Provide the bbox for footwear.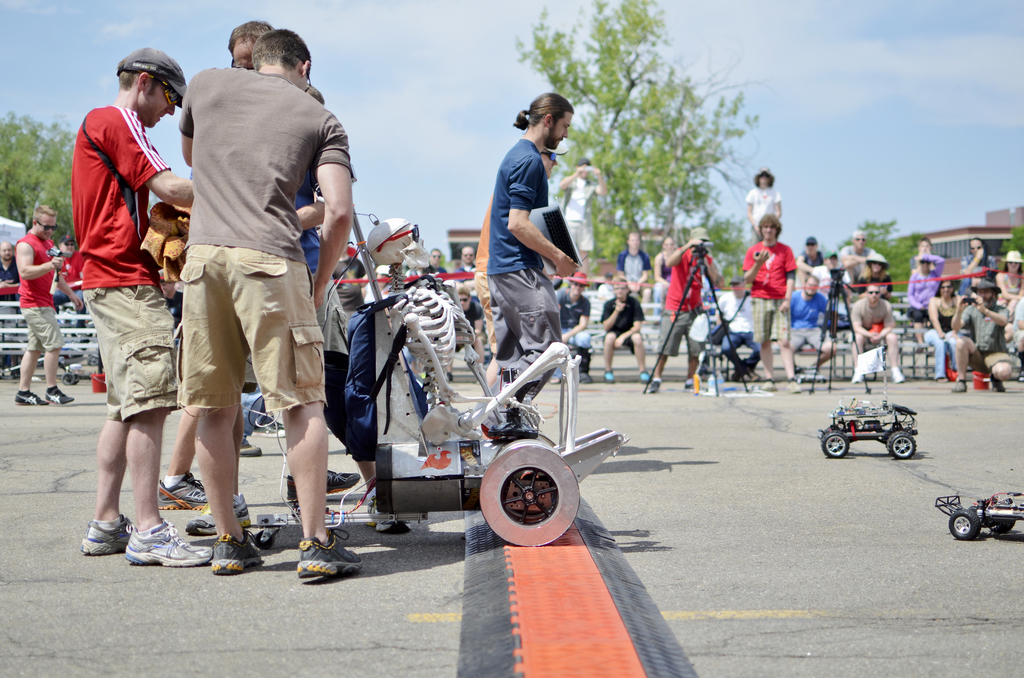
x1=296, y1=531, x2=363, y2=579.
